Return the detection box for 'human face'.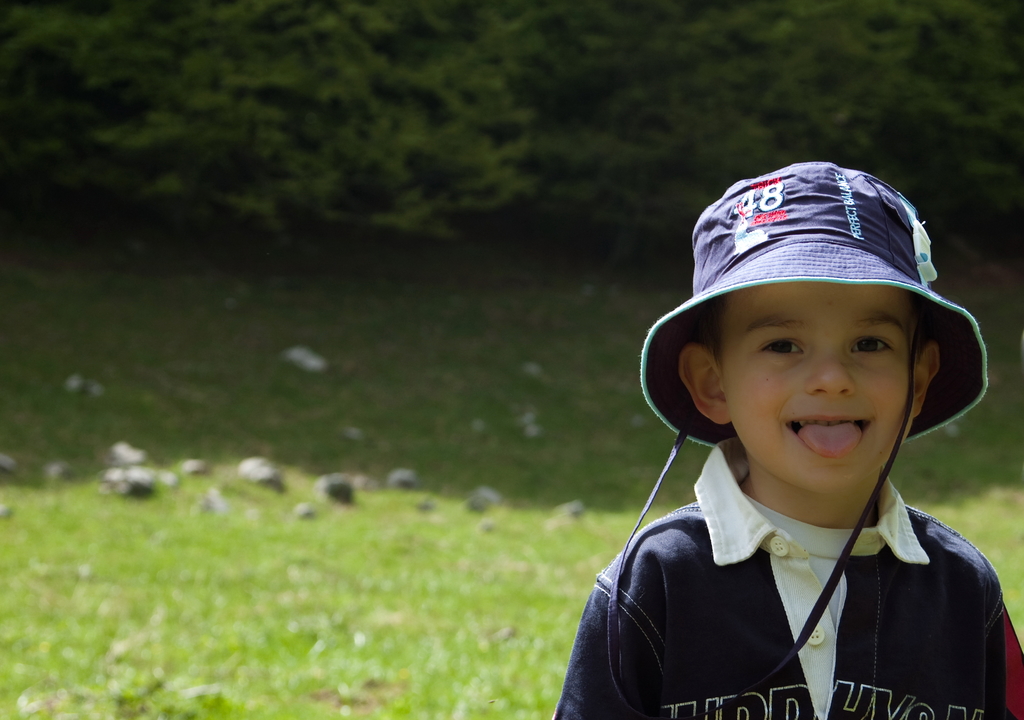
721 282 915 492.
